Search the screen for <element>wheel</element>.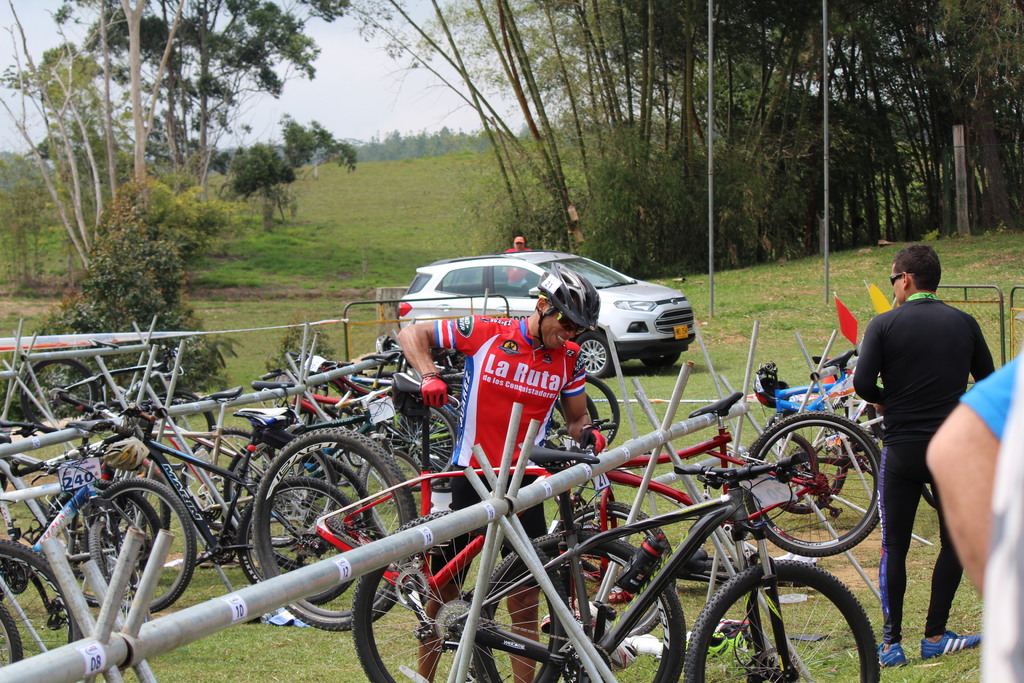
Found at 575,331,609,377.
